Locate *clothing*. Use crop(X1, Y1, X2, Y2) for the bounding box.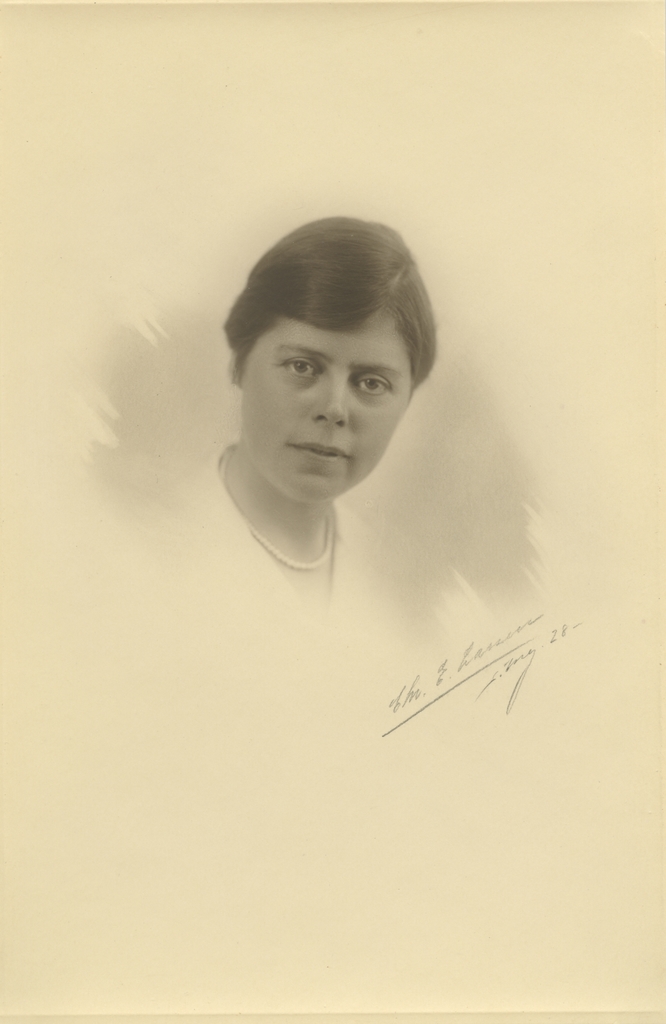
crop(185, 440, 358, 647).
